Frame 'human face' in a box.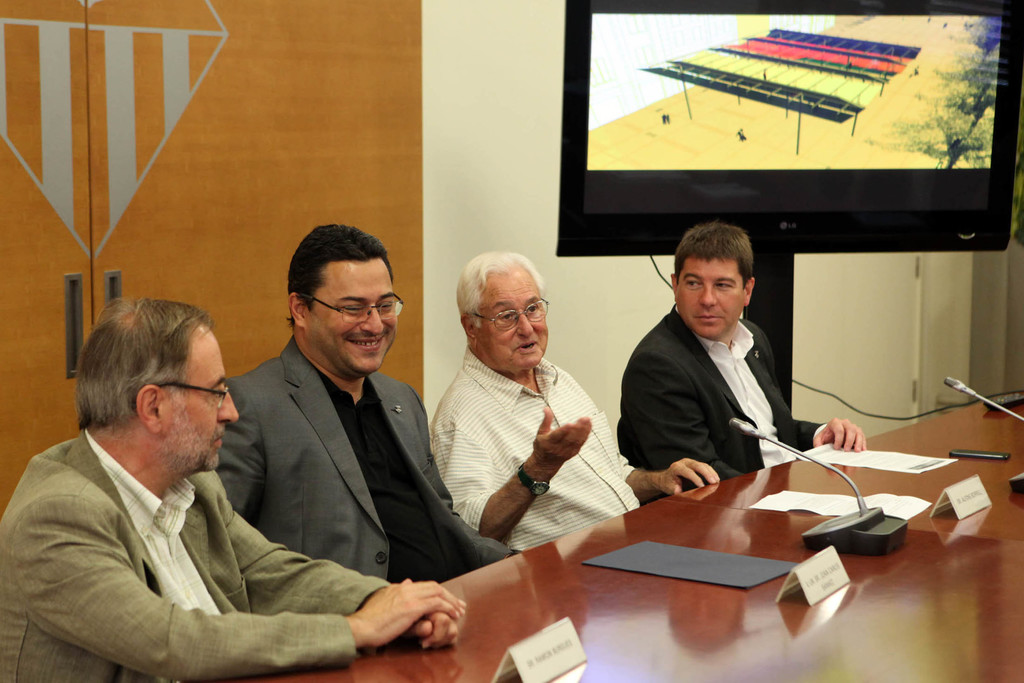
select_region(673, 257, 744, 340).
